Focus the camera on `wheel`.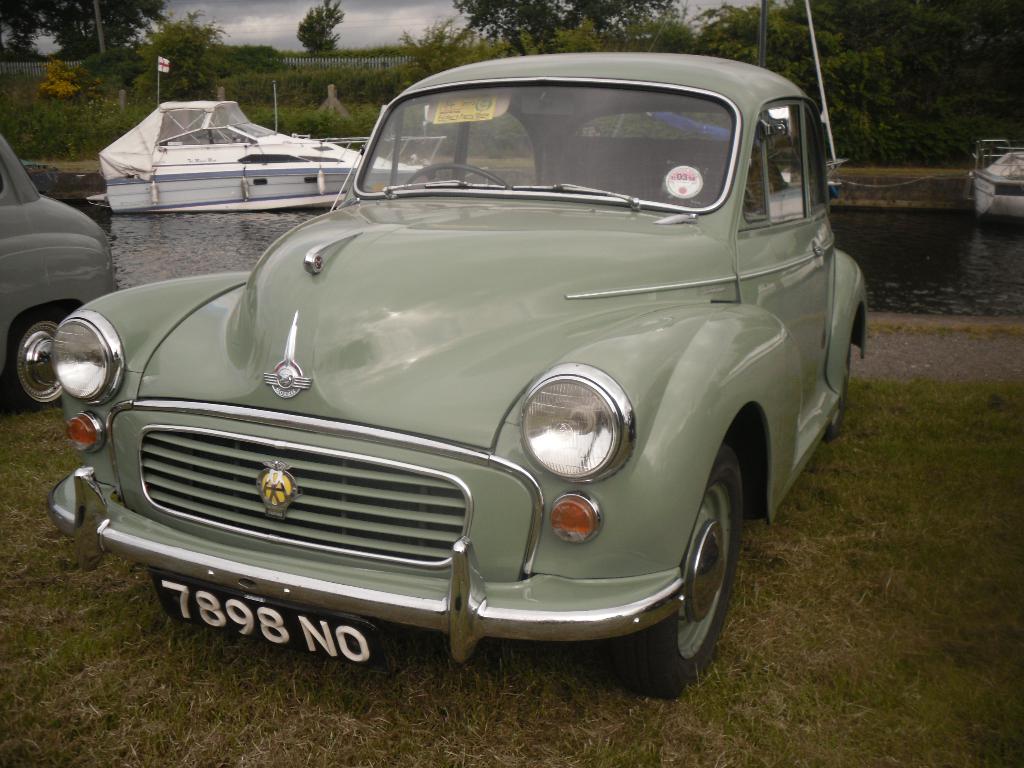
Focus region: locate(1, 307, 72, 422).
